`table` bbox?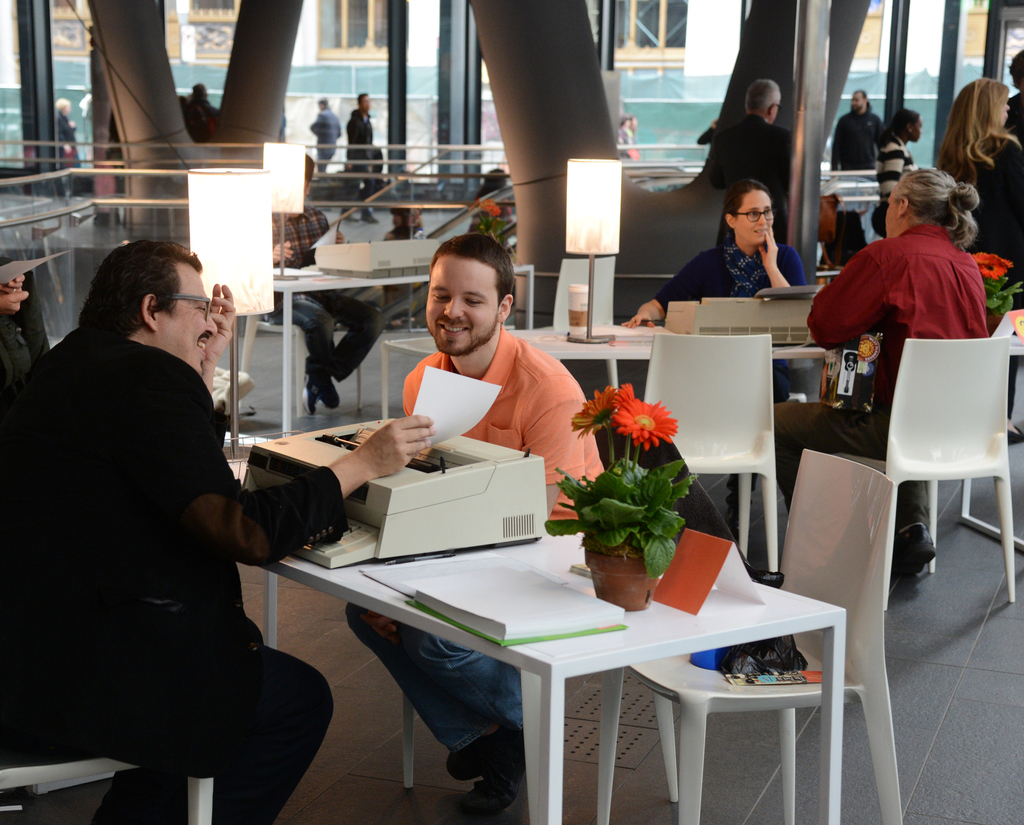
{"x1": 372, "y1": 321, "x2": 832, "y2": 418}
